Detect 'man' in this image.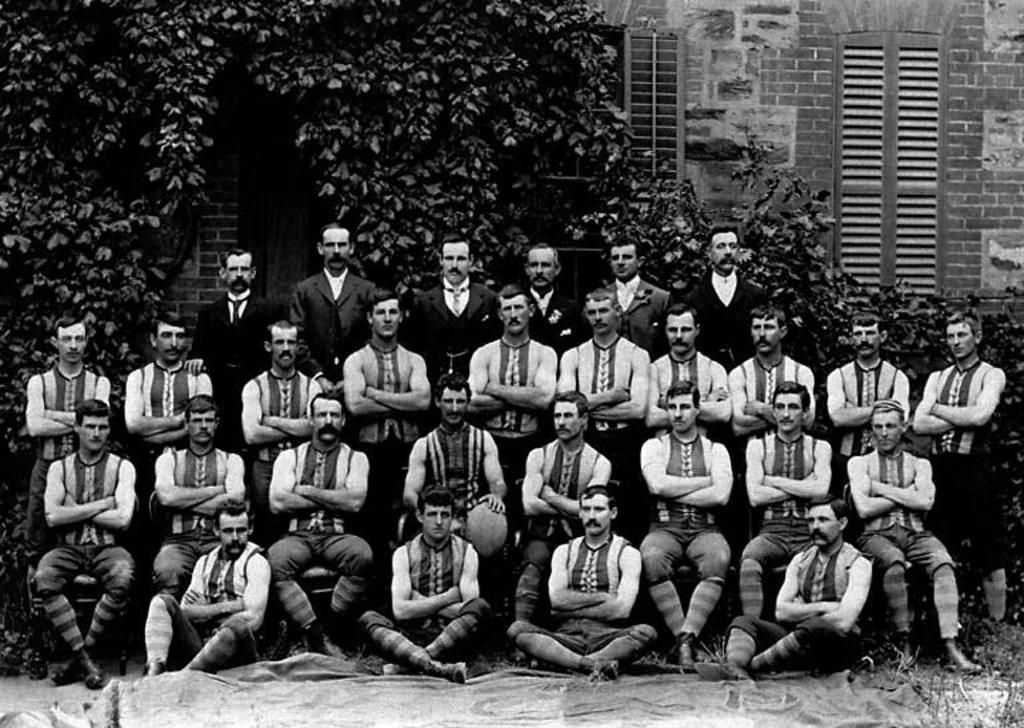
Detection: rect(693, 499, 875, 684).
